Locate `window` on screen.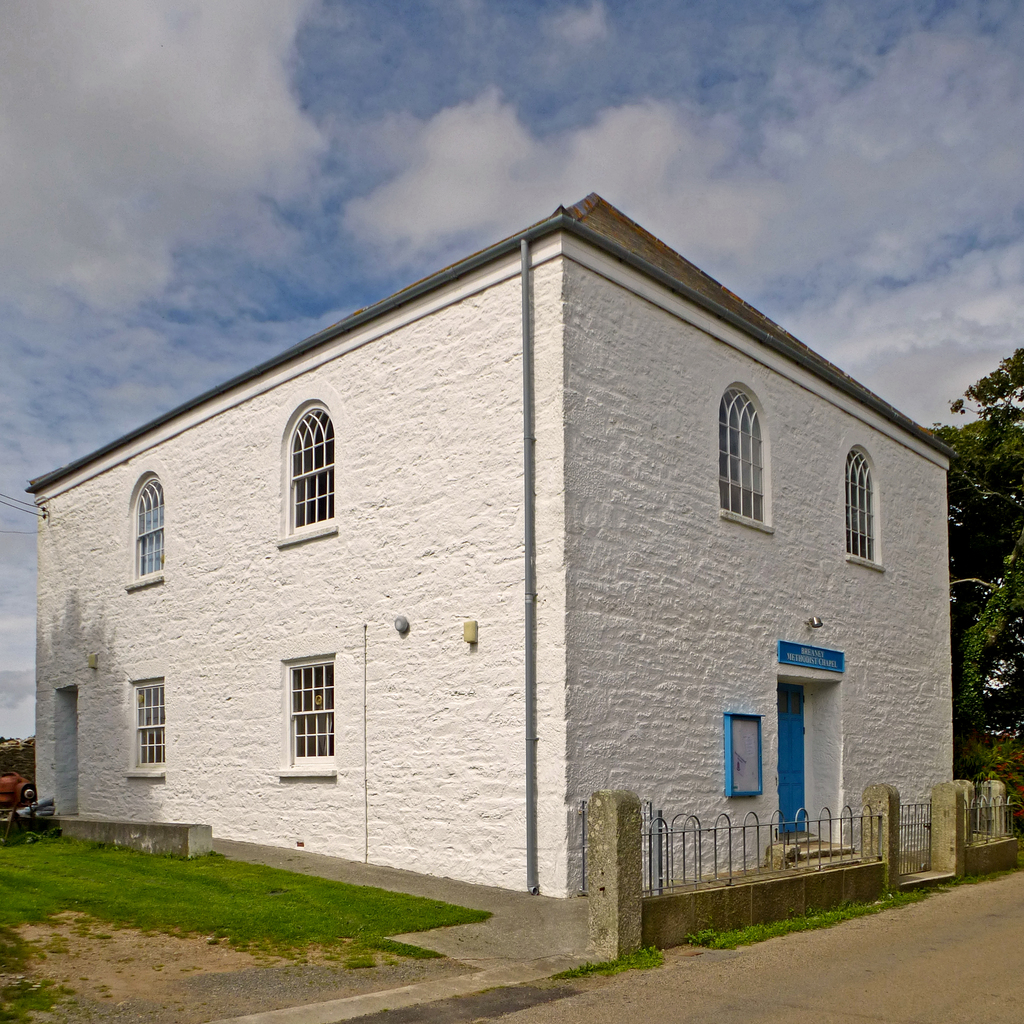
On screen at Rect(716, 375, 772, 532).
